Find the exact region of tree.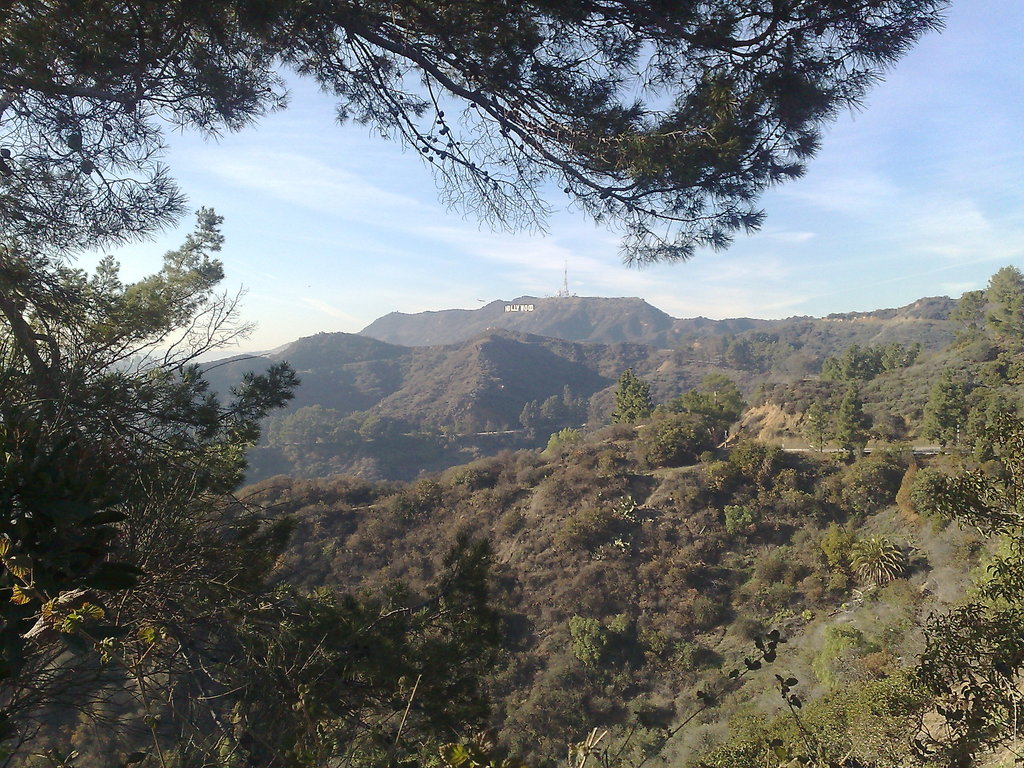
Exact region: detection(599, 488, 662, 642).
